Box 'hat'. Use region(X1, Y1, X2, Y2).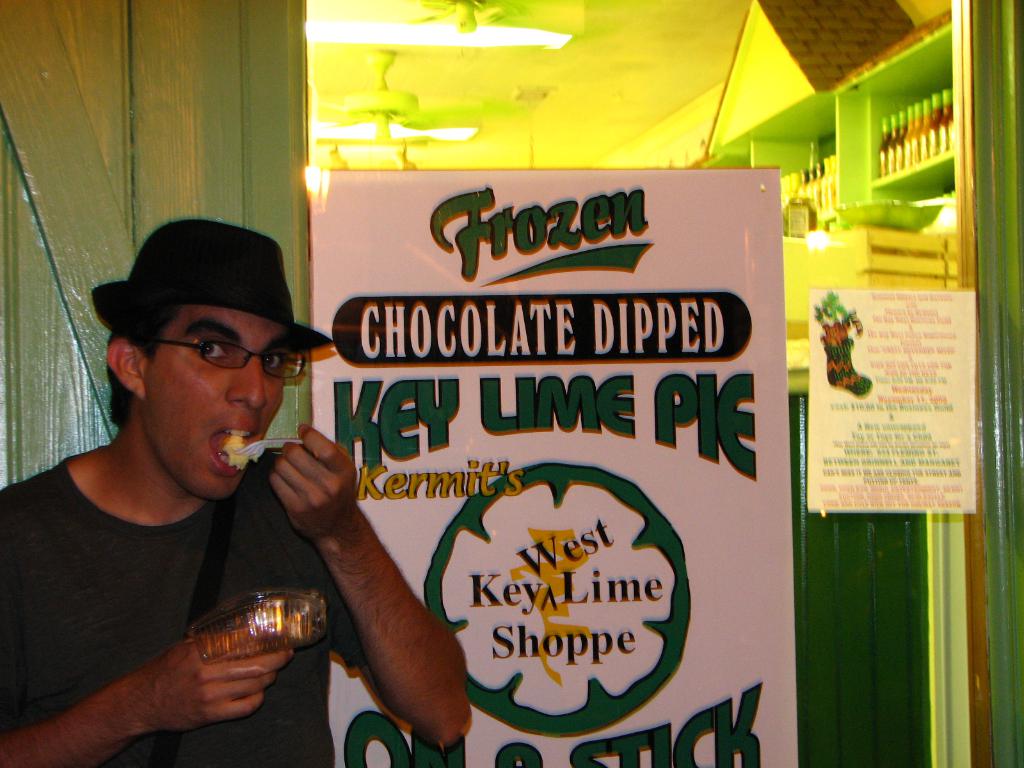
region(93, 219, 333, 356).
